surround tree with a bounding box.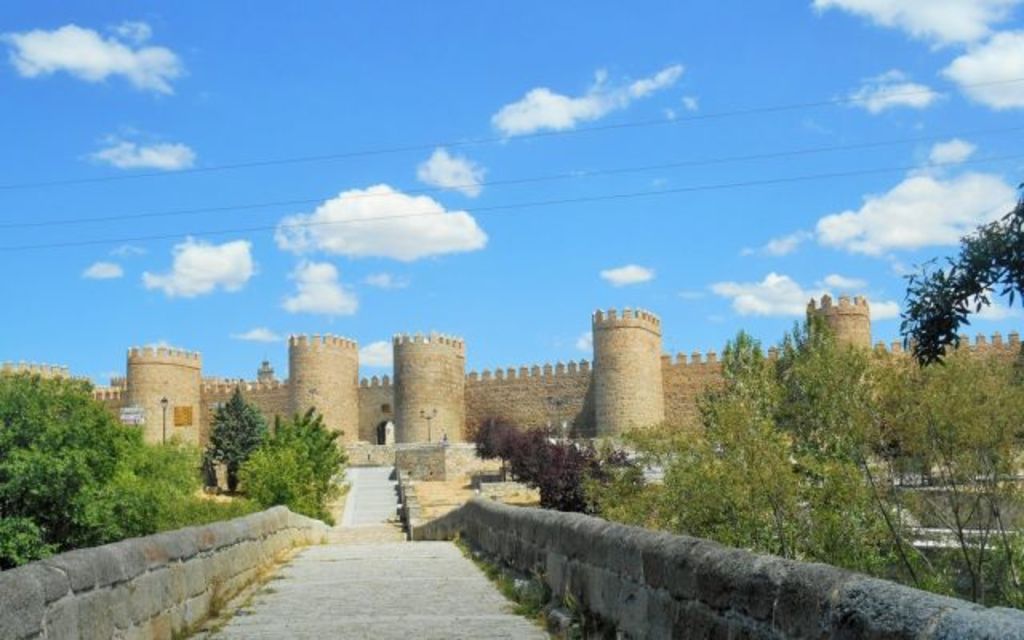
BBox(512, 427, 544, 482).
